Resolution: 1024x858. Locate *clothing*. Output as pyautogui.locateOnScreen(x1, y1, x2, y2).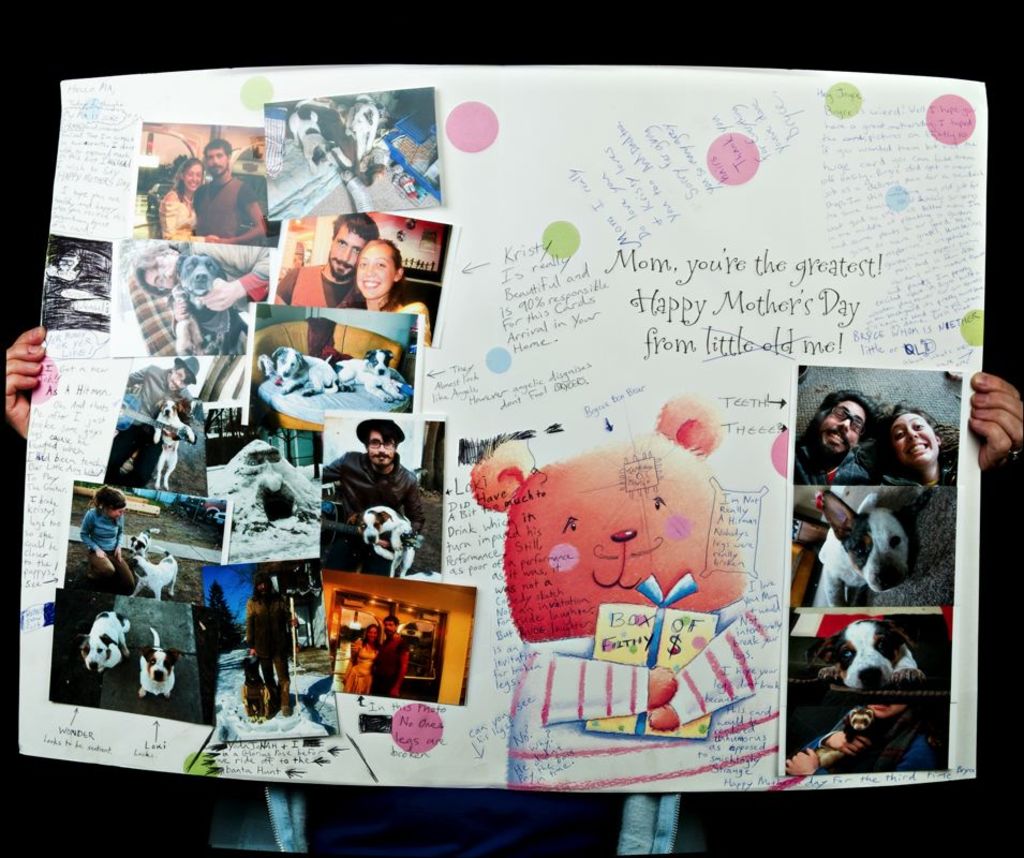
pyautogui.locateOnScreen(800, 713, 933, 773).
